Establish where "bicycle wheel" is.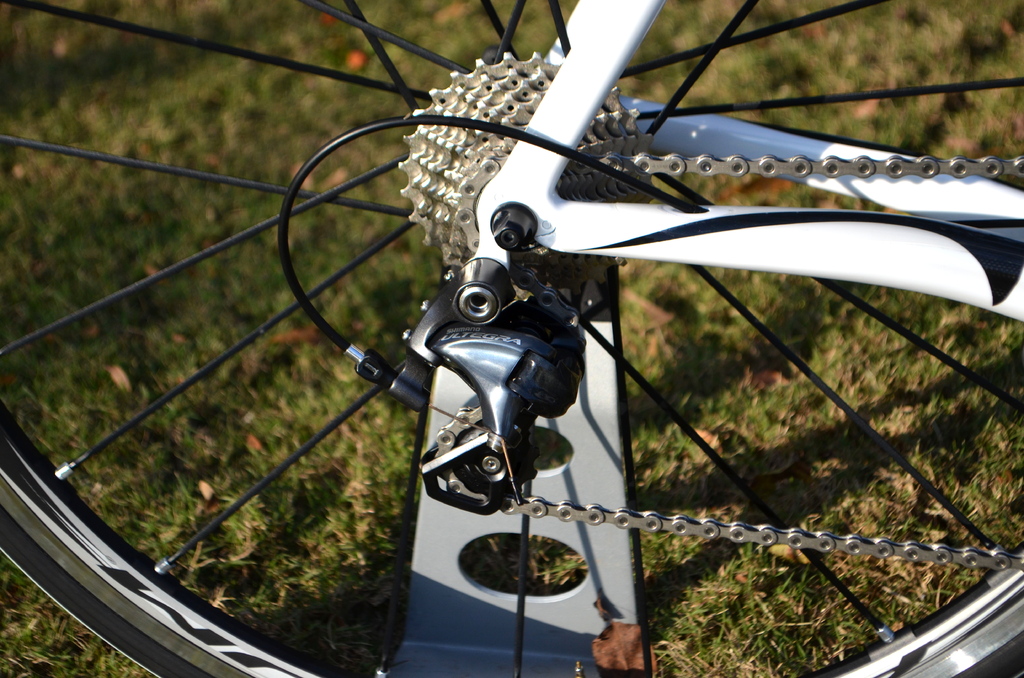
Established at x1=0, y1=0, x2=1023, y2=677.
